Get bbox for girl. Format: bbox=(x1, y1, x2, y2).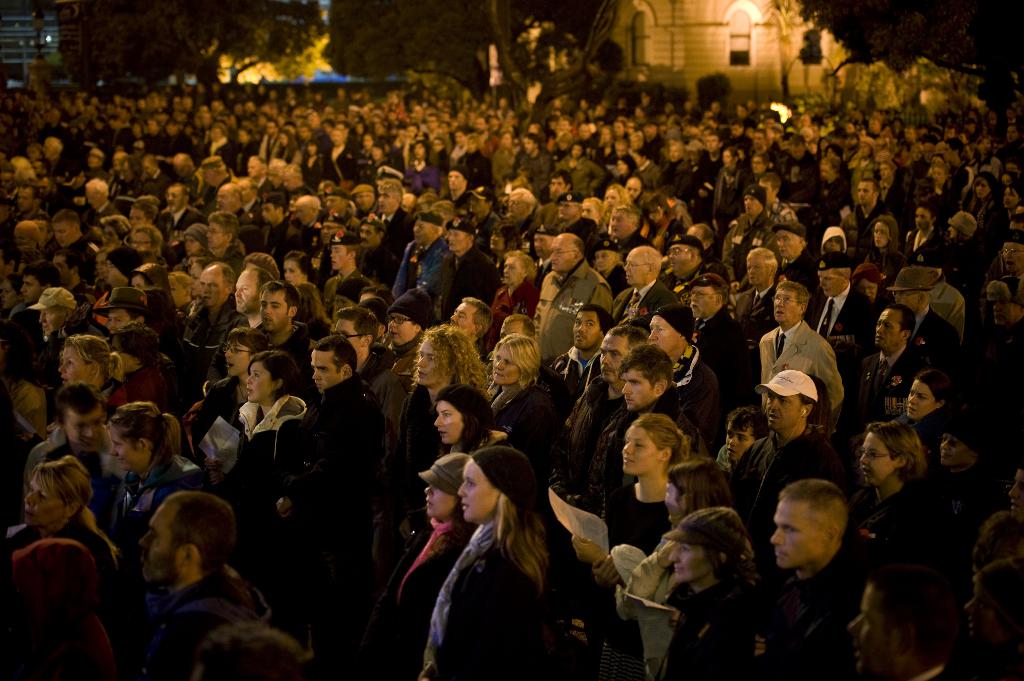
bbox=(841, 417, 943, 573).
